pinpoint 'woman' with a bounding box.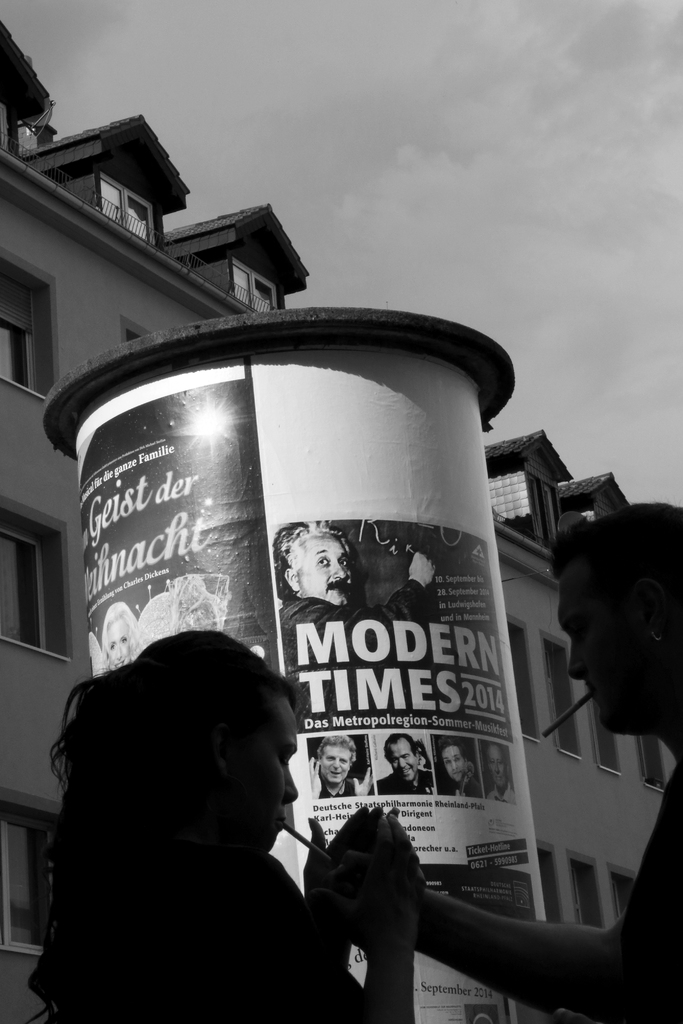
x1=13 y1=601 x2=361 y2=1019.
